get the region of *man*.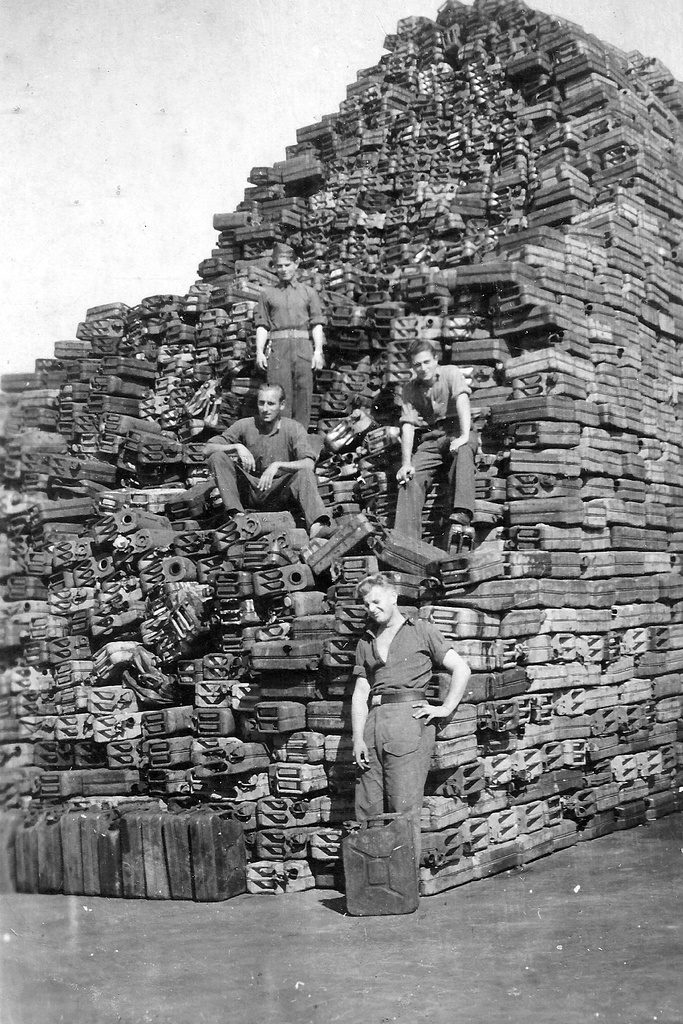
x1=330 y1=578 x2=473 y2=888.
